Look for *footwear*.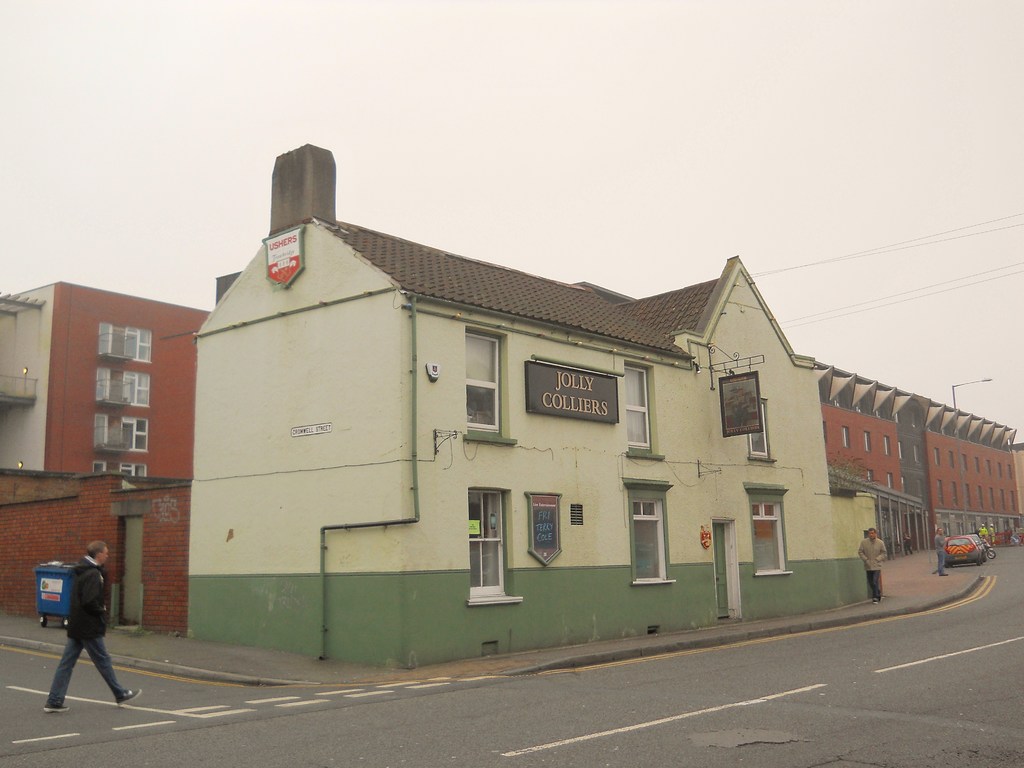
Found: bbox=[880, 590, 883, 600].
